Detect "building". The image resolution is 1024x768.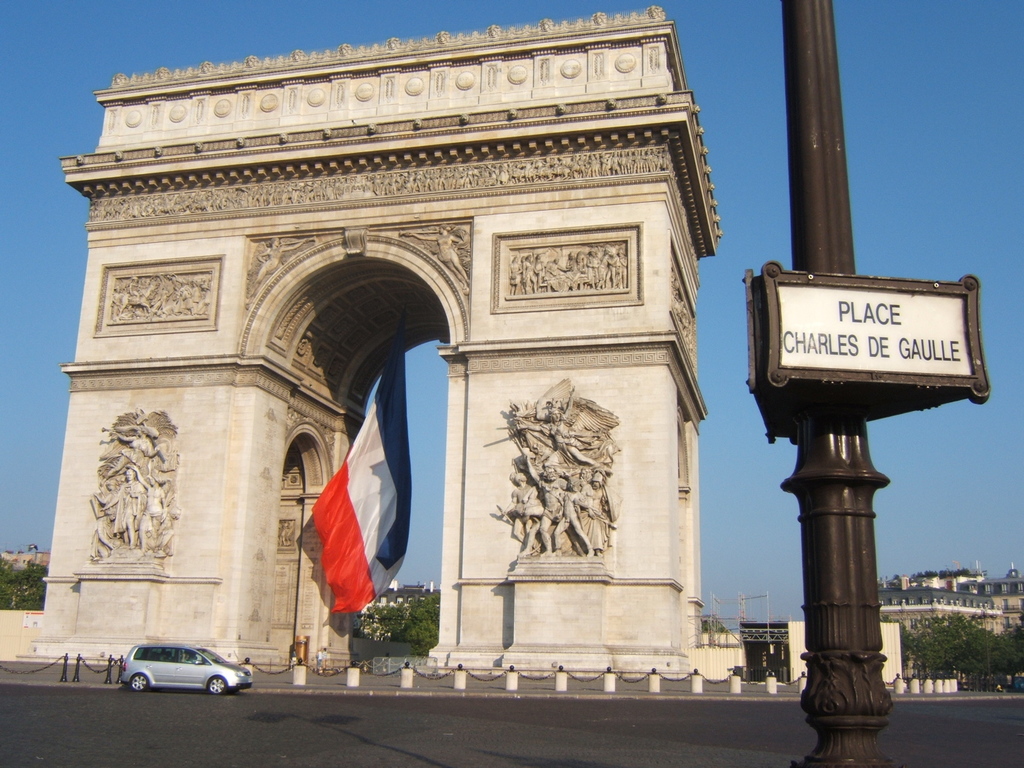
Rect(358, 583, 440, 636).
